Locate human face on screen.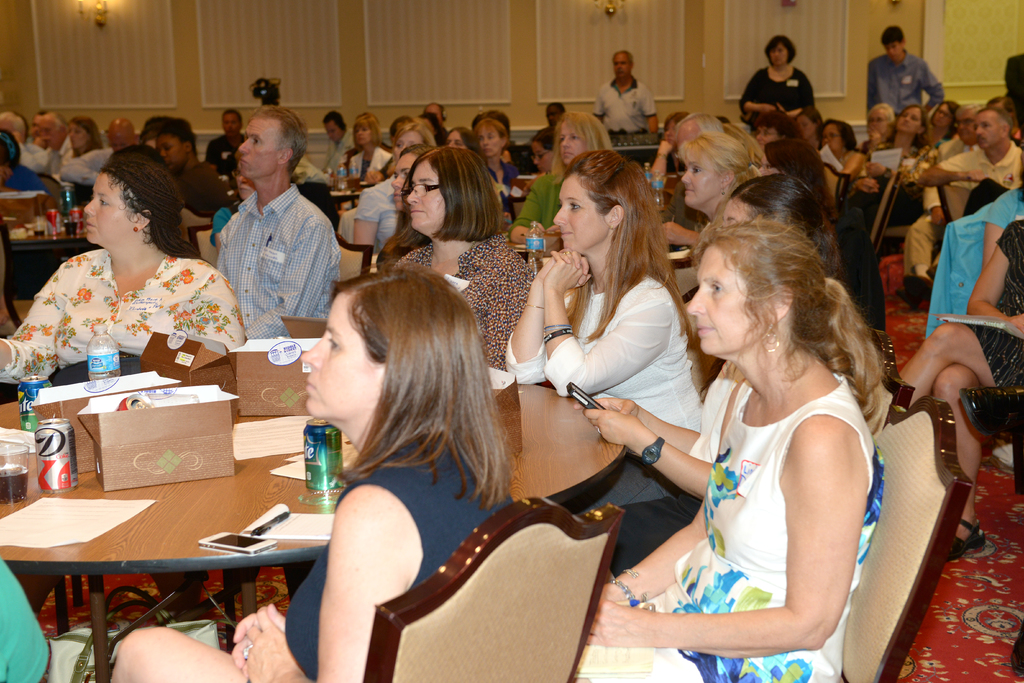
On screen at pyautogui.locateOnScreen(884, 40, 904, 62).
